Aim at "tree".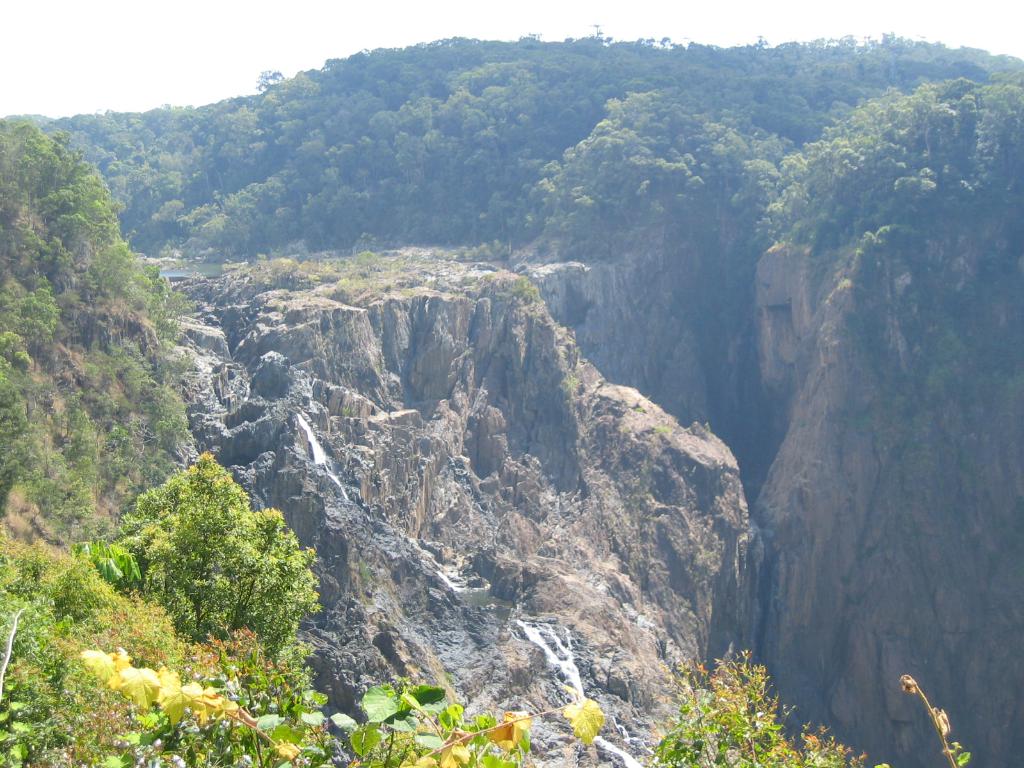
Aimed at <bbox>95, 435, 313, 681</bbox>.
